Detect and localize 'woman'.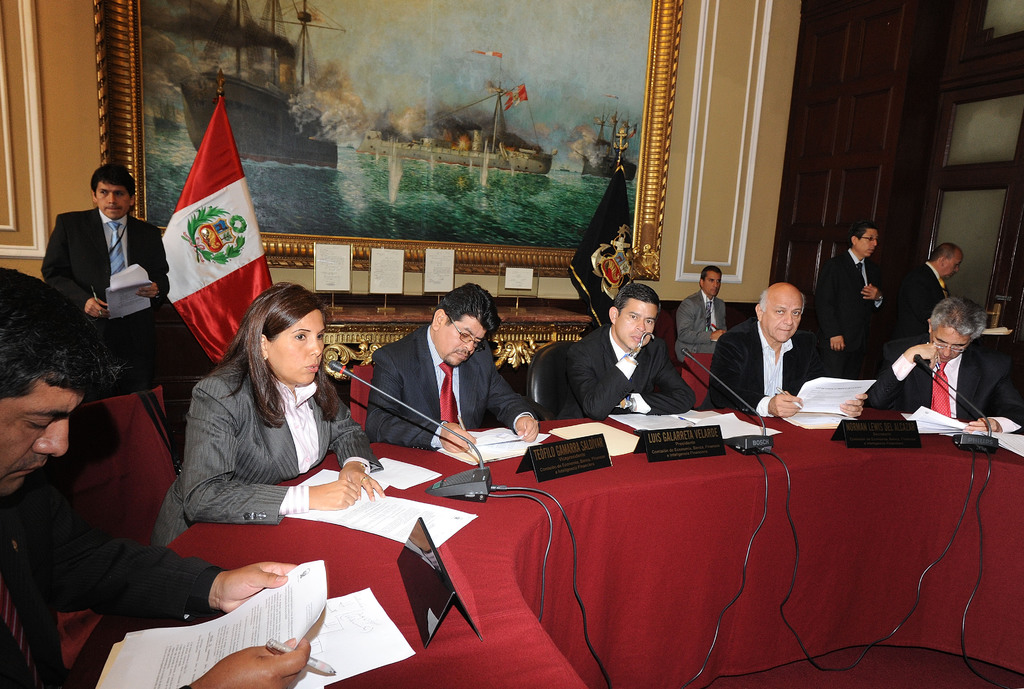
Localized at <bbox>159, 283, 369, 535</bbox>.
